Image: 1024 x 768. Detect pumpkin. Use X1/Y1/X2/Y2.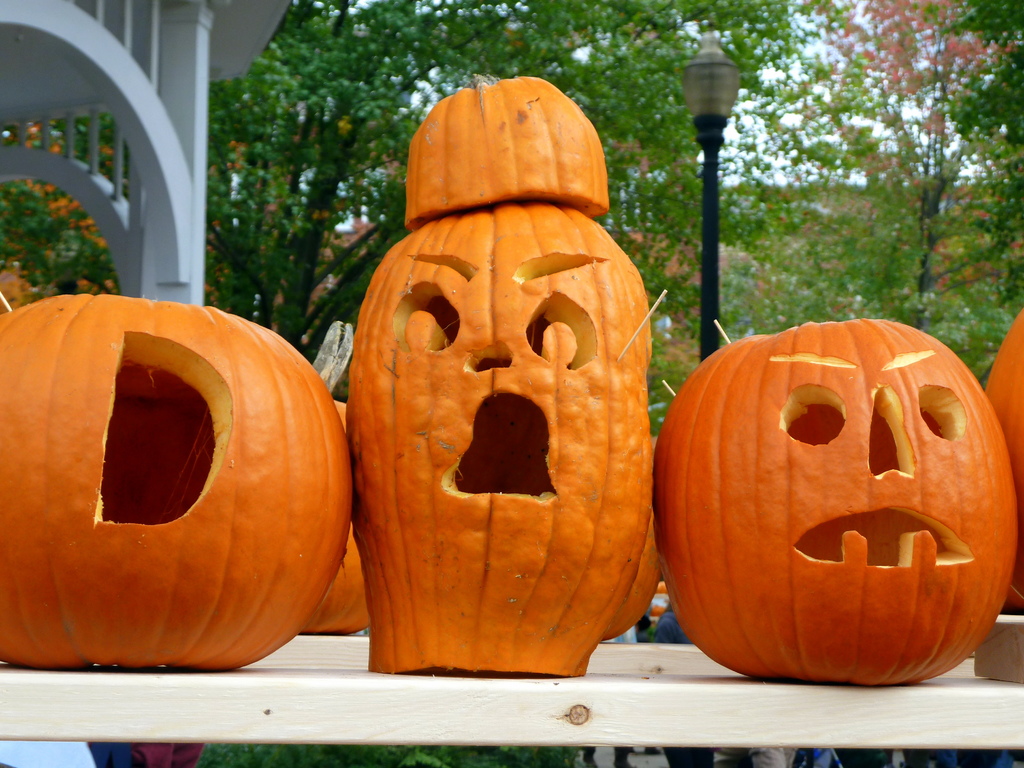
345/205/655/679.
